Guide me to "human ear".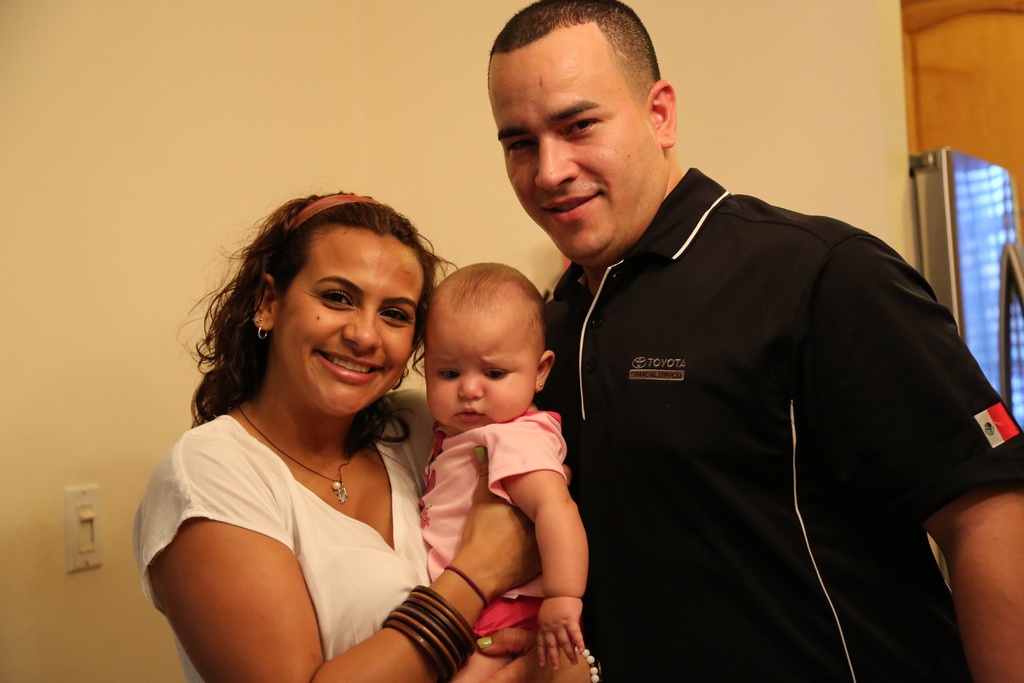
Guidance: crop(256, 273, 278, 331).
